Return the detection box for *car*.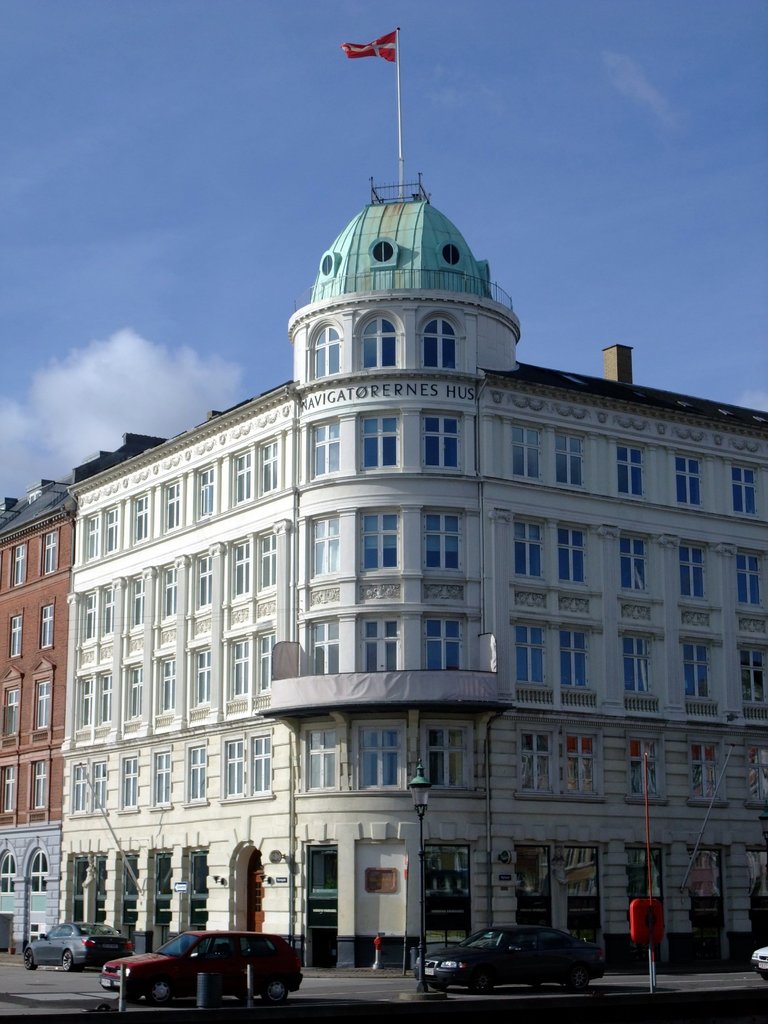
[x1=100, y1=923, x2=300, y2=1007].
